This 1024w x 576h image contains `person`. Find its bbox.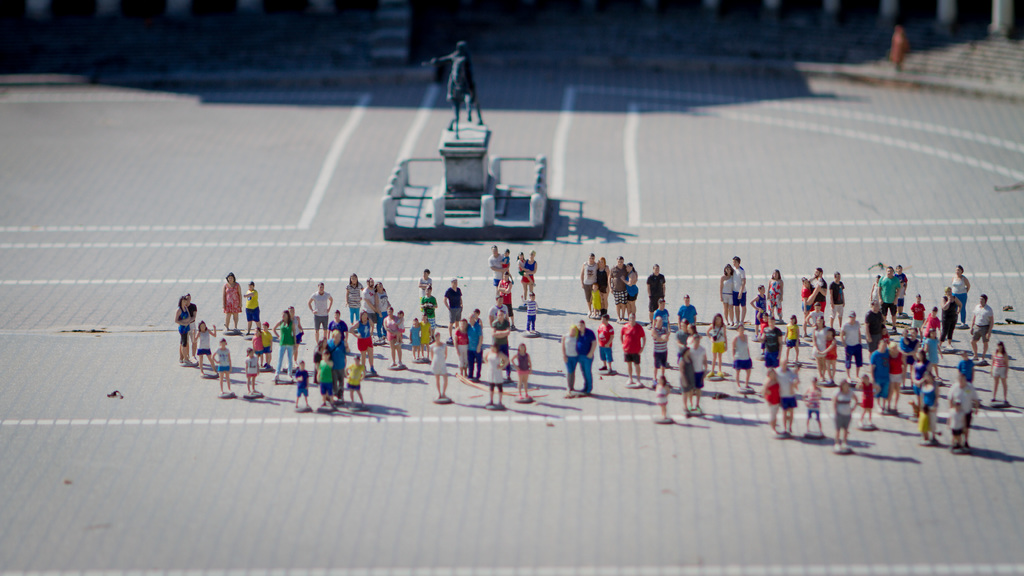
bbox(504, 346, 530, 406).
